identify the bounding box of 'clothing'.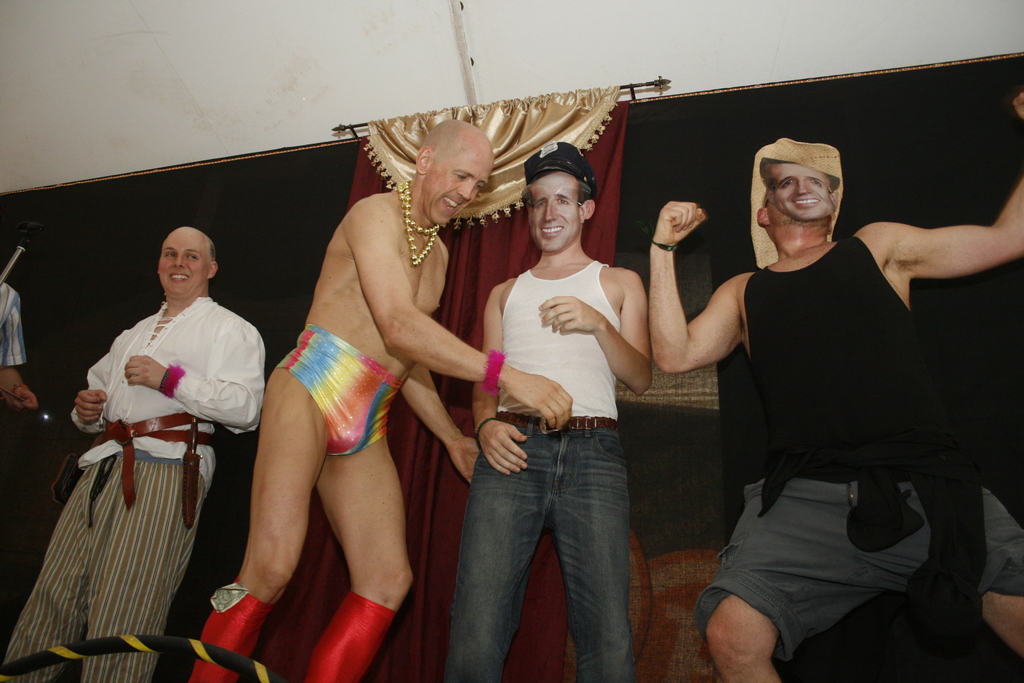
0/282/30/367.
